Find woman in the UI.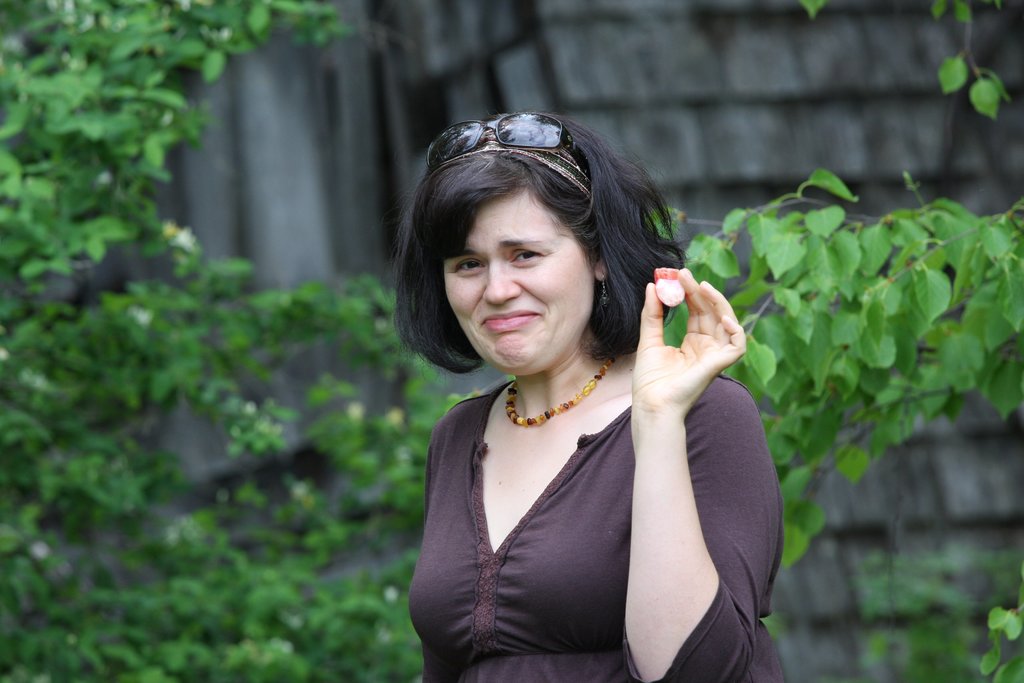
UI element at left=357, top=99, right=801, bottom=682.
